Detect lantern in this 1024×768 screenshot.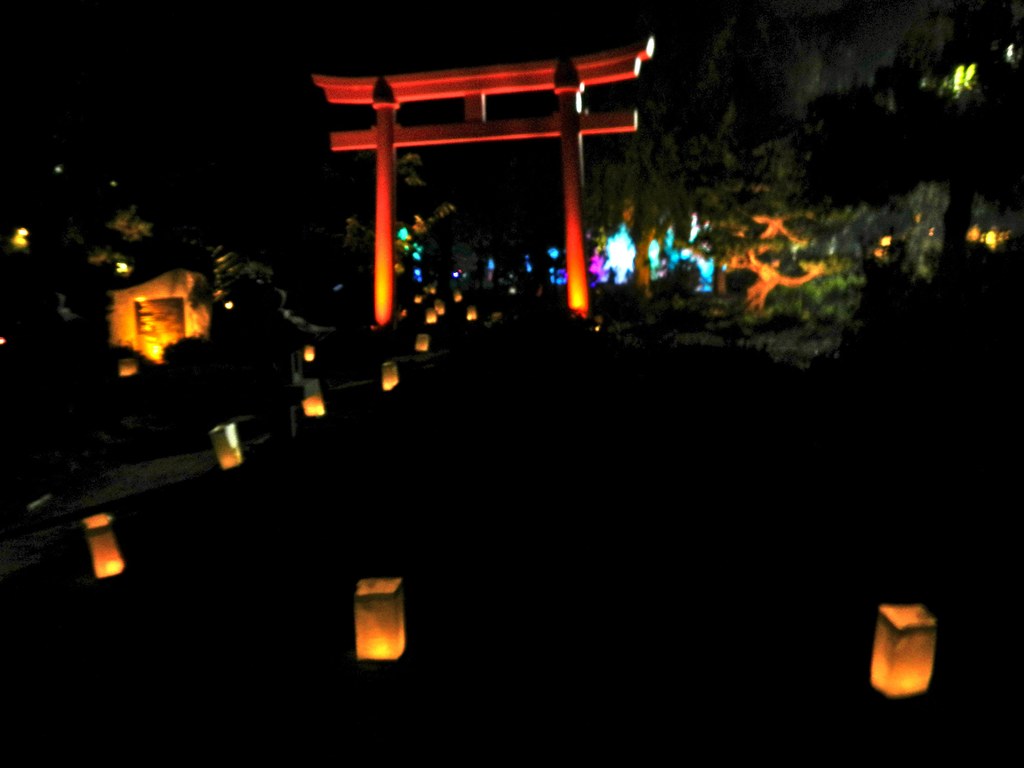
Detection: (868, 606, 940, 701).
